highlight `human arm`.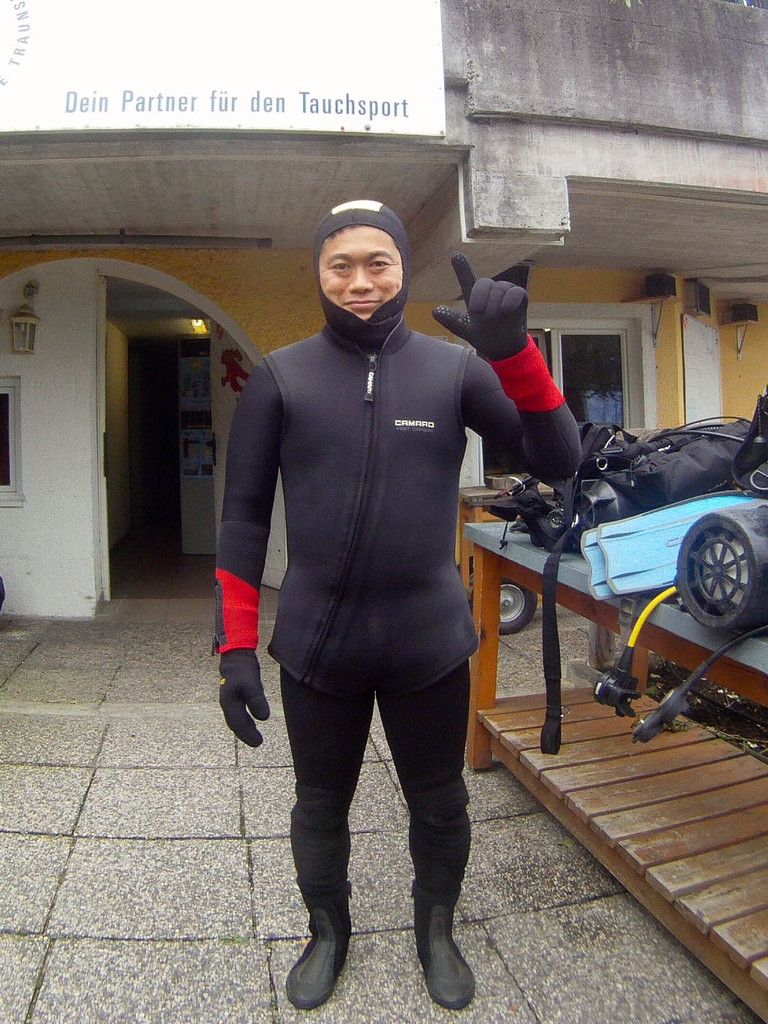
Highlighted region: {"left": 212, "top": 368, "right": 280, "bottom": 745}.
